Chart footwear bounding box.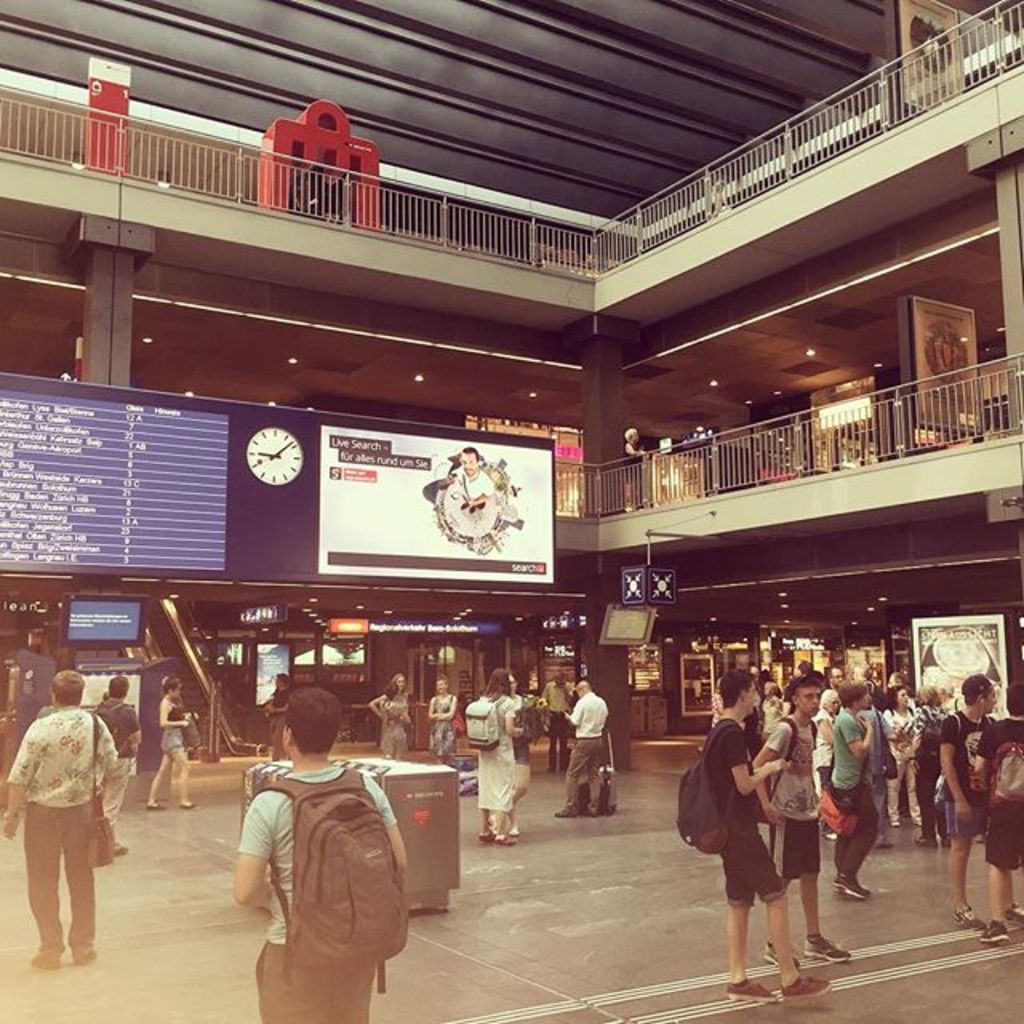
Charted: 110:838:131:856.
